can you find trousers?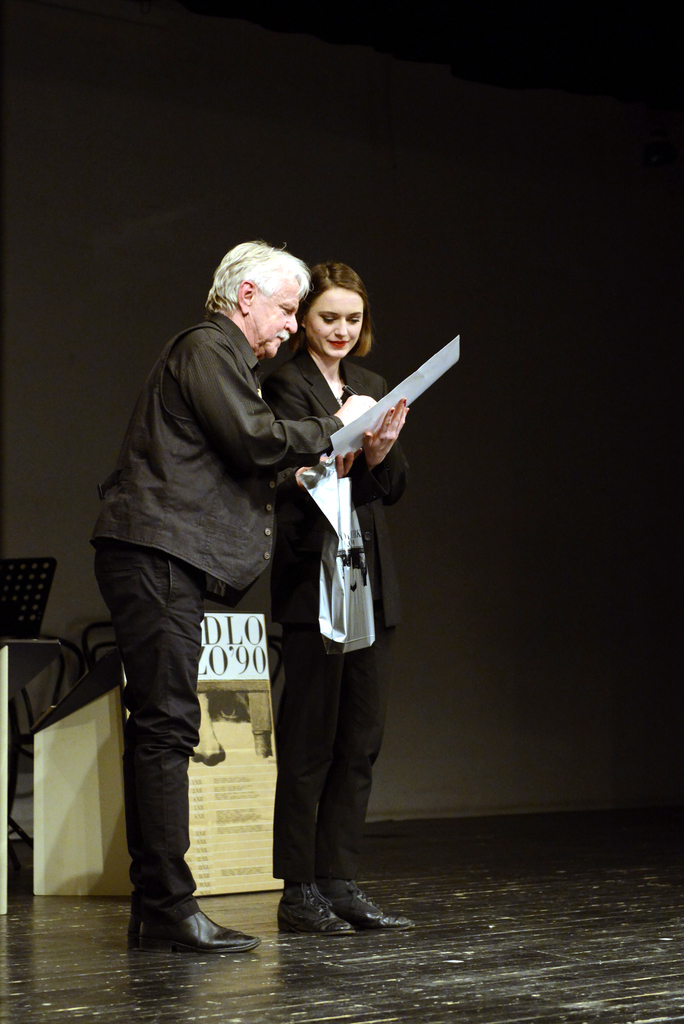
Yes, bounding box: <region>88, 543, 209, 921</region>.
